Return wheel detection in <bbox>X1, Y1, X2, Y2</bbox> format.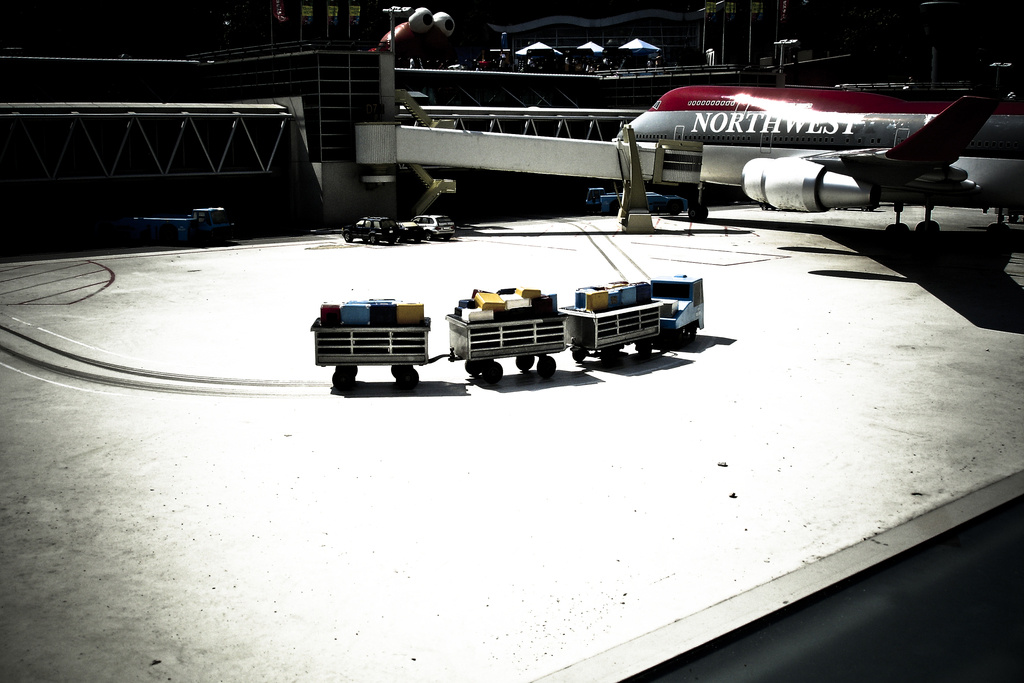
<bbox>536, 357, 562, 378</bbox>.
